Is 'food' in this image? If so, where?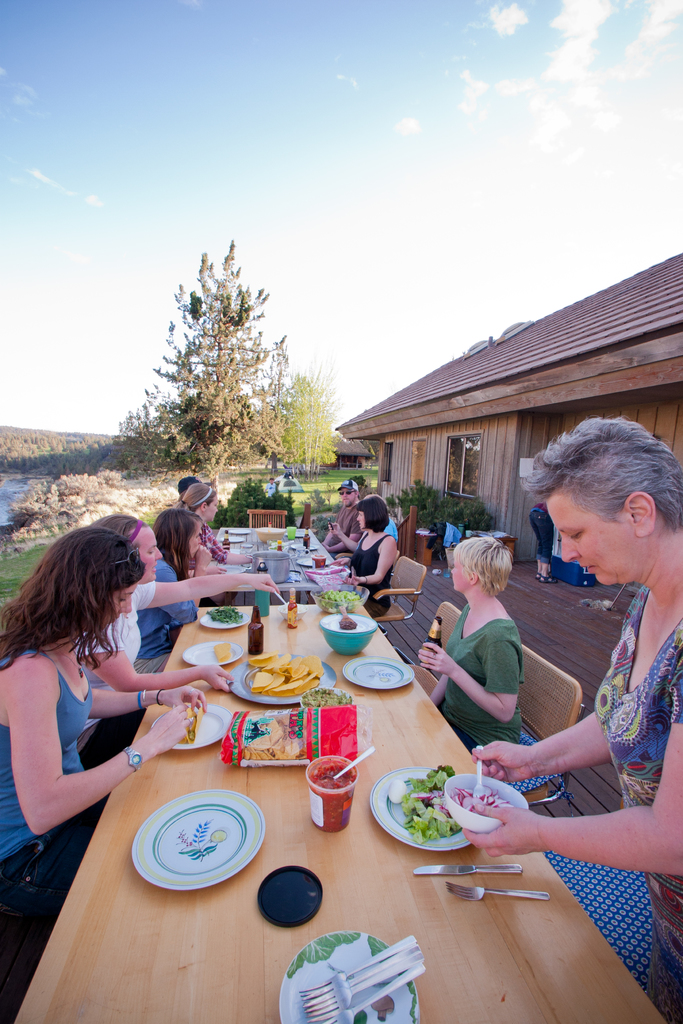
Yes, at left=383, top=776, right=509, bottom=856.
